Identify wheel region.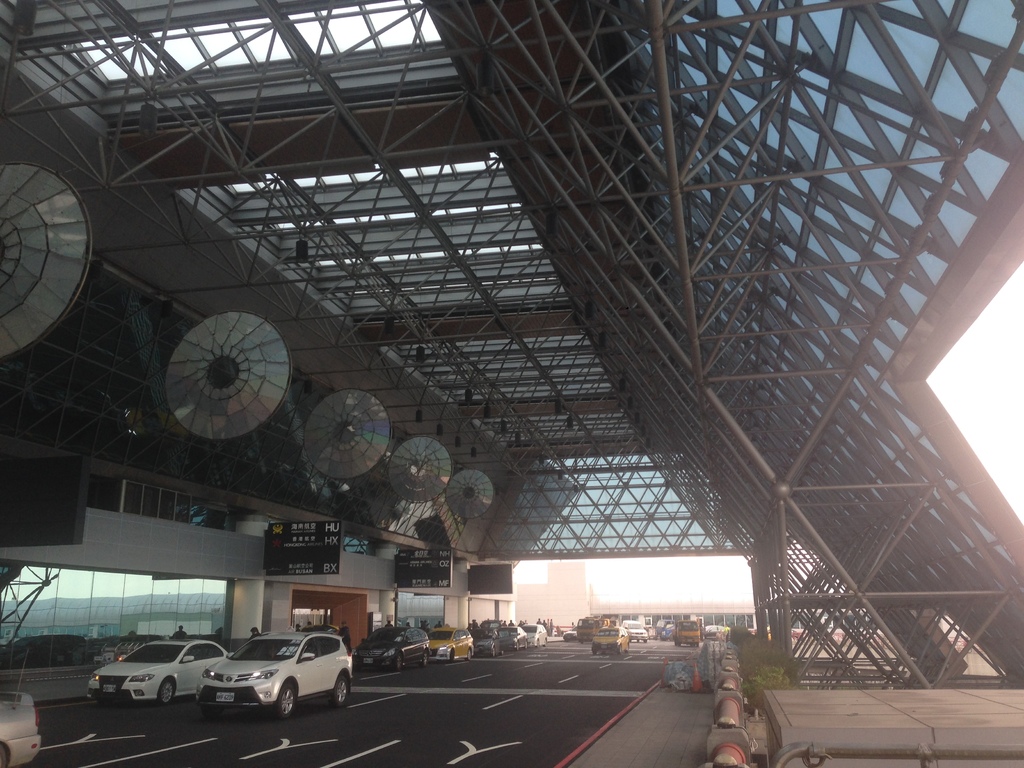
Region: select_region(331, 675, 348, 708).
